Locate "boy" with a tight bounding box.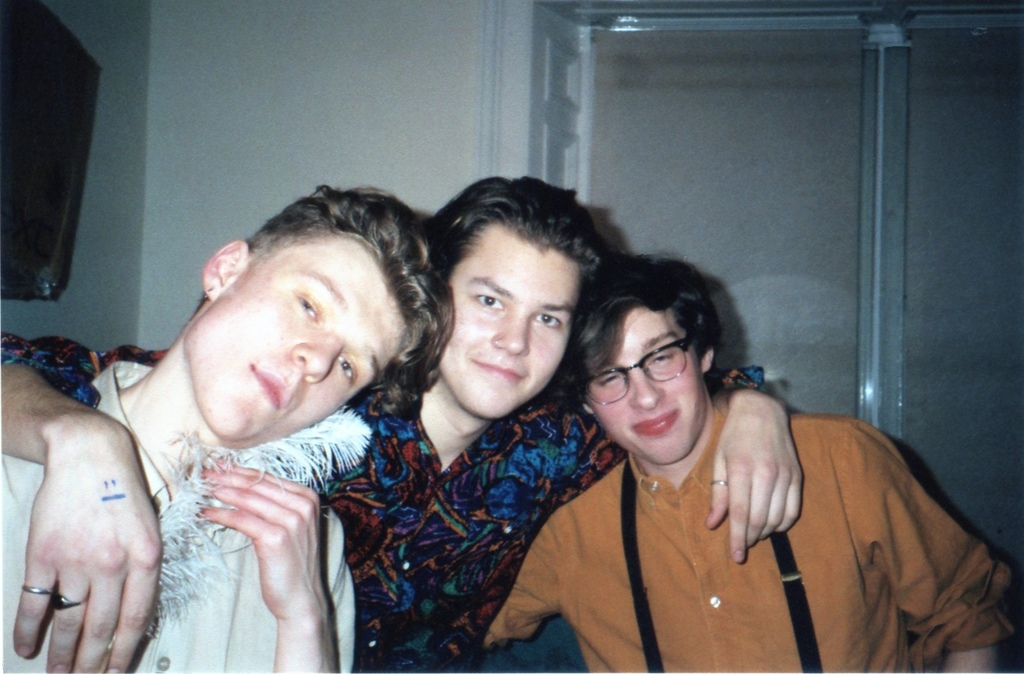
<bbox>3, 186, 455, 673</bbox>.
